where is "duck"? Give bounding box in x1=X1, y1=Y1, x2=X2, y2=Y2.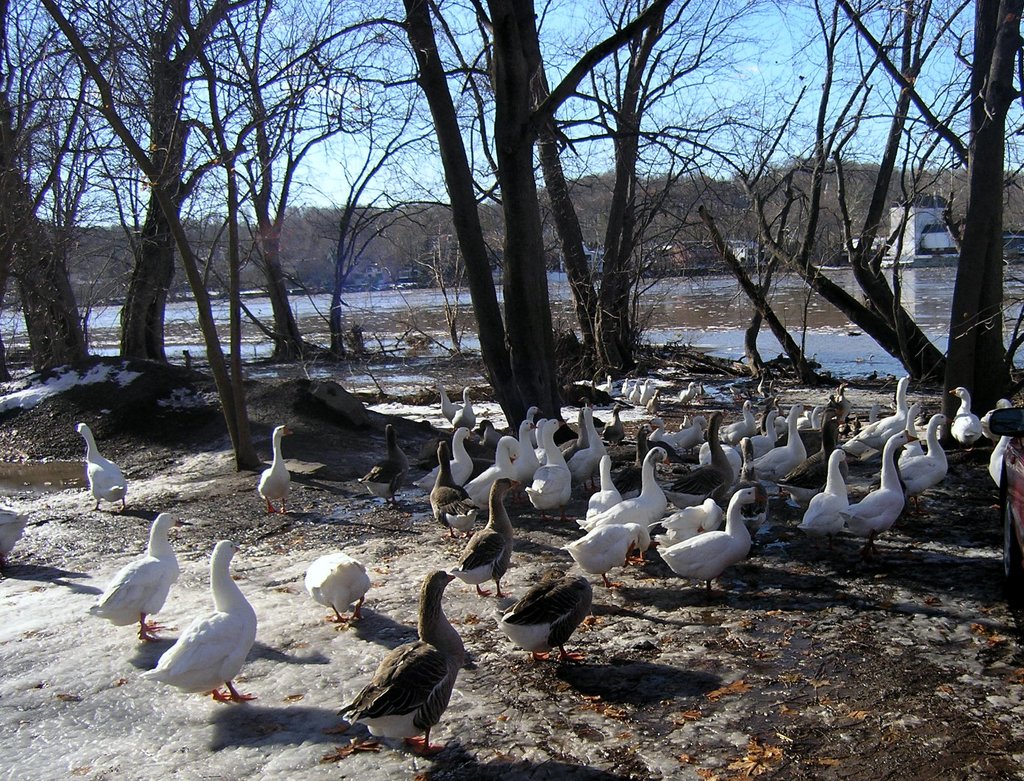
x1=573, y1=399, x2=603, y2=476.
